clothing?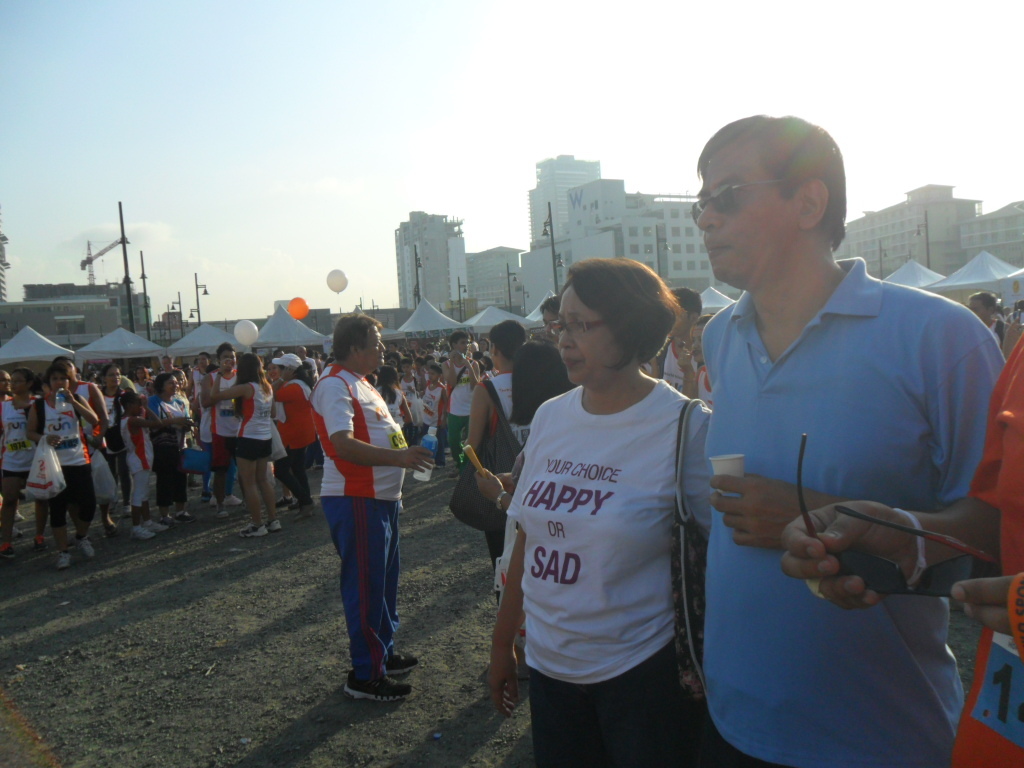
crop(269, 371, 331, 494)
